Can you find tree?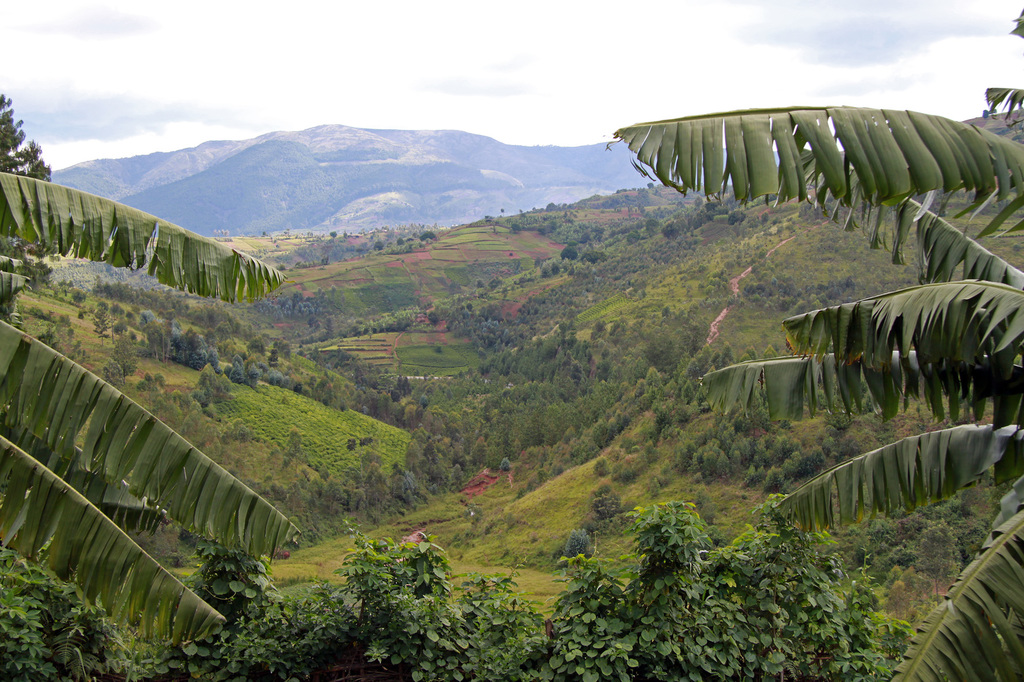
Yes, bounding box: <box>1012,134,1023,142</box>.
